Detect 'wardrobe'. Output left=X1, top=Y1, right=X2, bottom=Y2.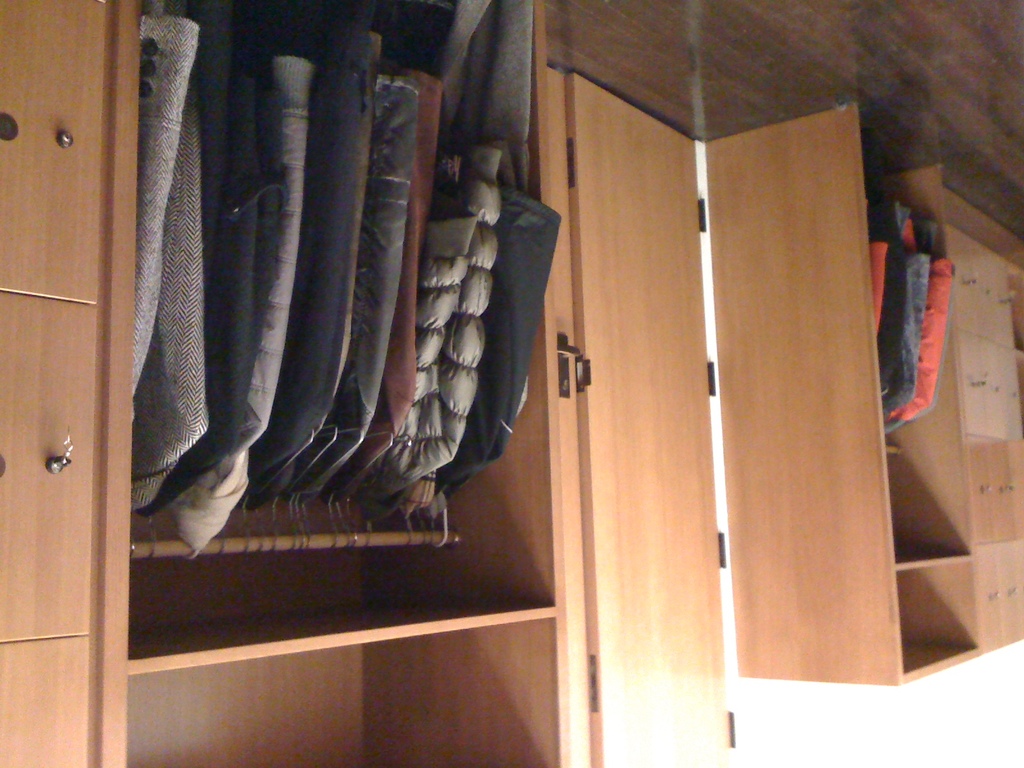
left=0, top=0, right=1023, bottom=767.
